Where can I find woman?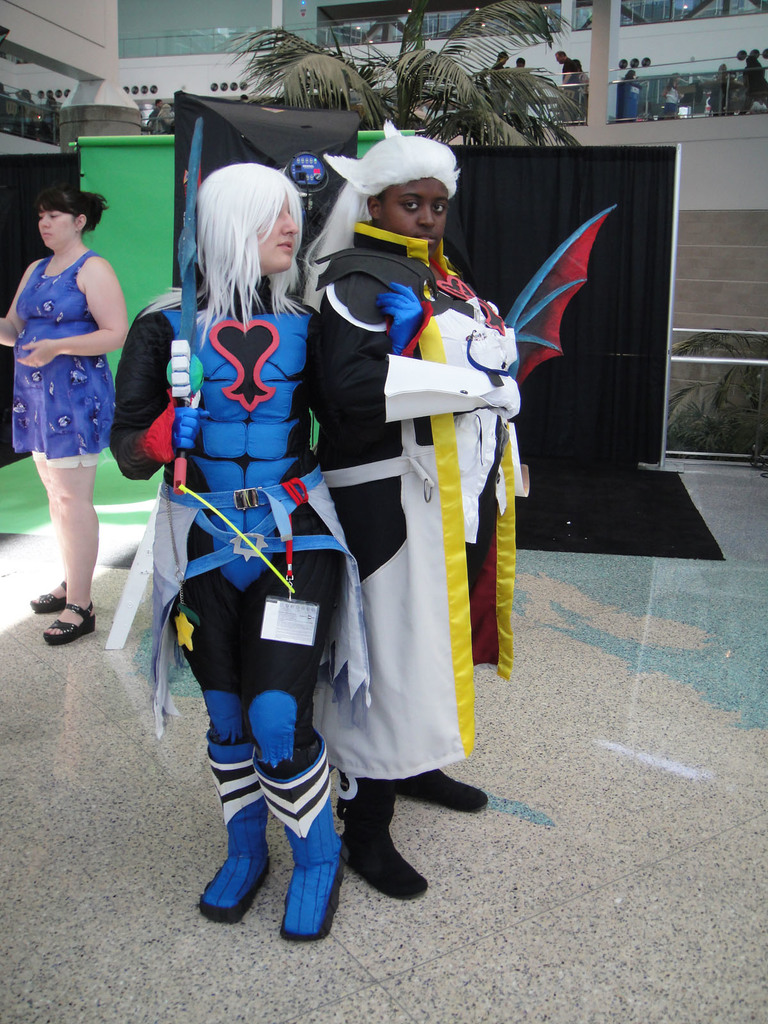
You can find it at locate(4, 172, 128, 598).
